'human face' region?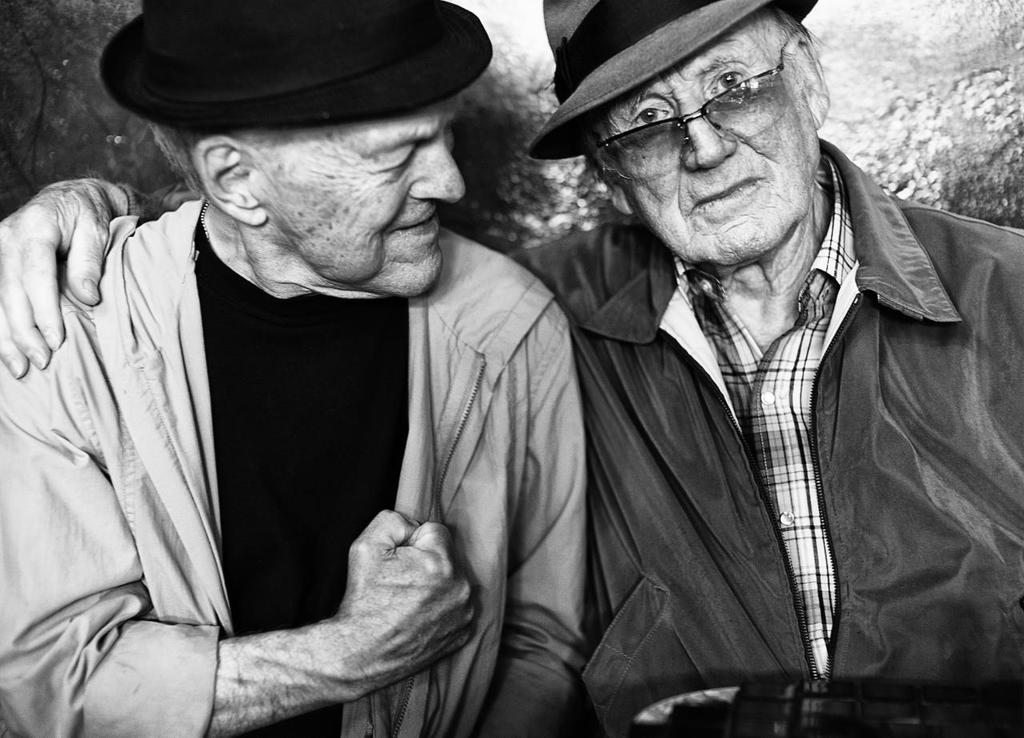
588,25,826,268
